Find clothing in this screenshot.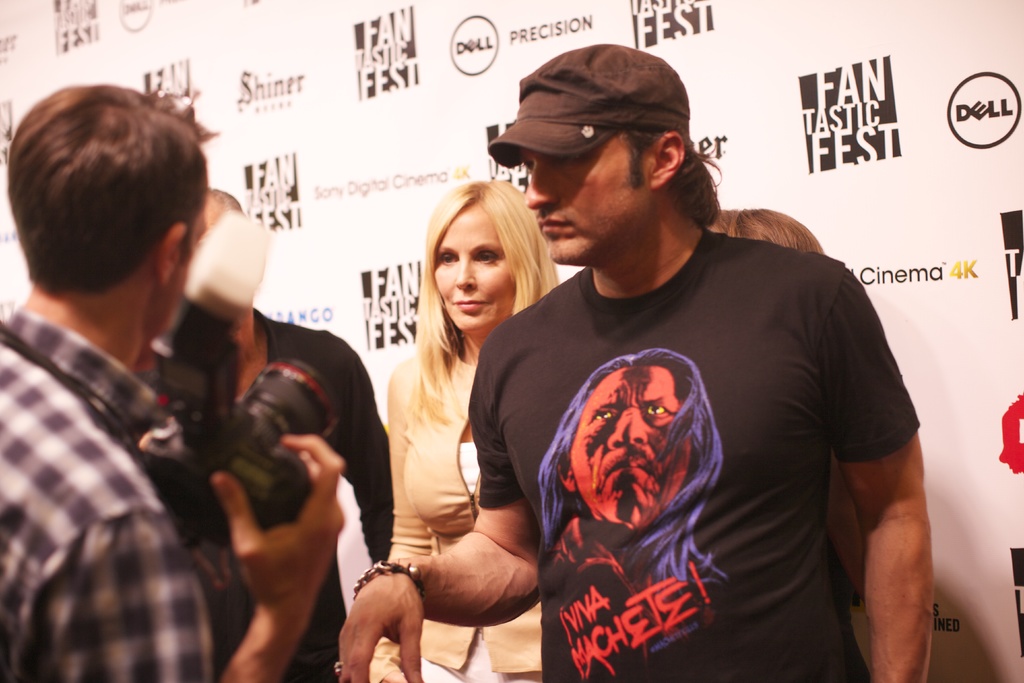
The bounding box for clothing is l=464, t=226, r=922, b=682.
